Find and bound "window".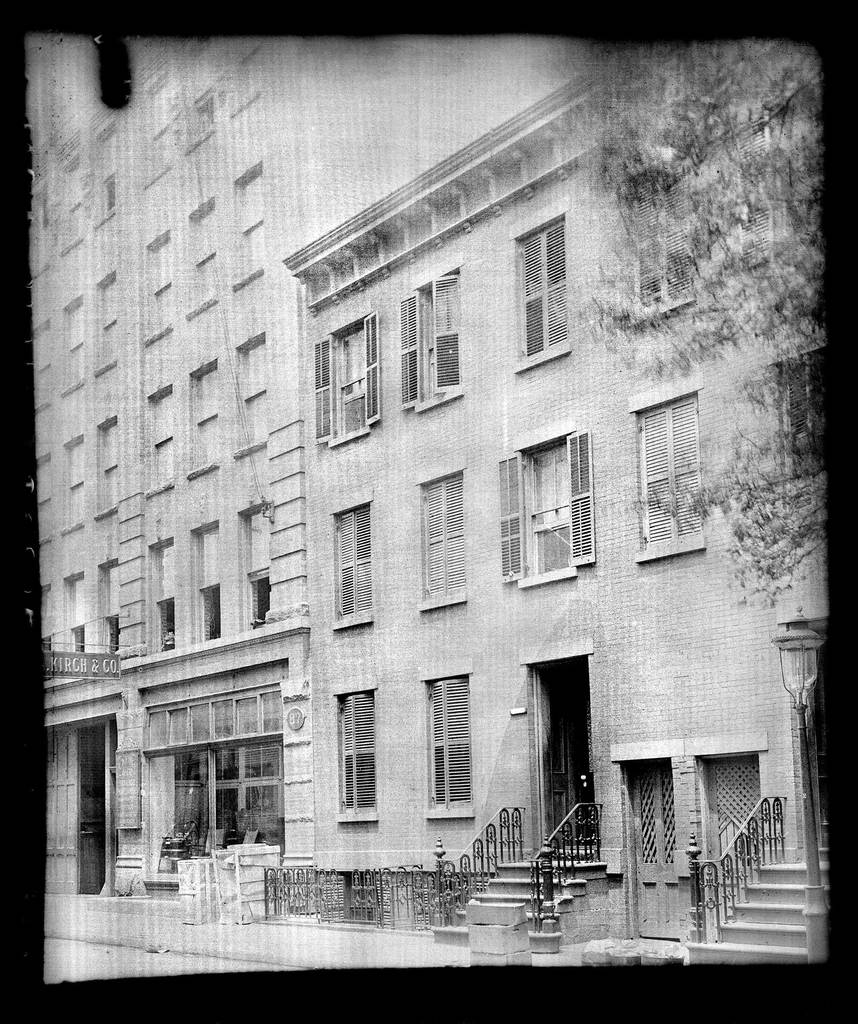
Bound: (left=302, top=316, right=382, bottom=452).
